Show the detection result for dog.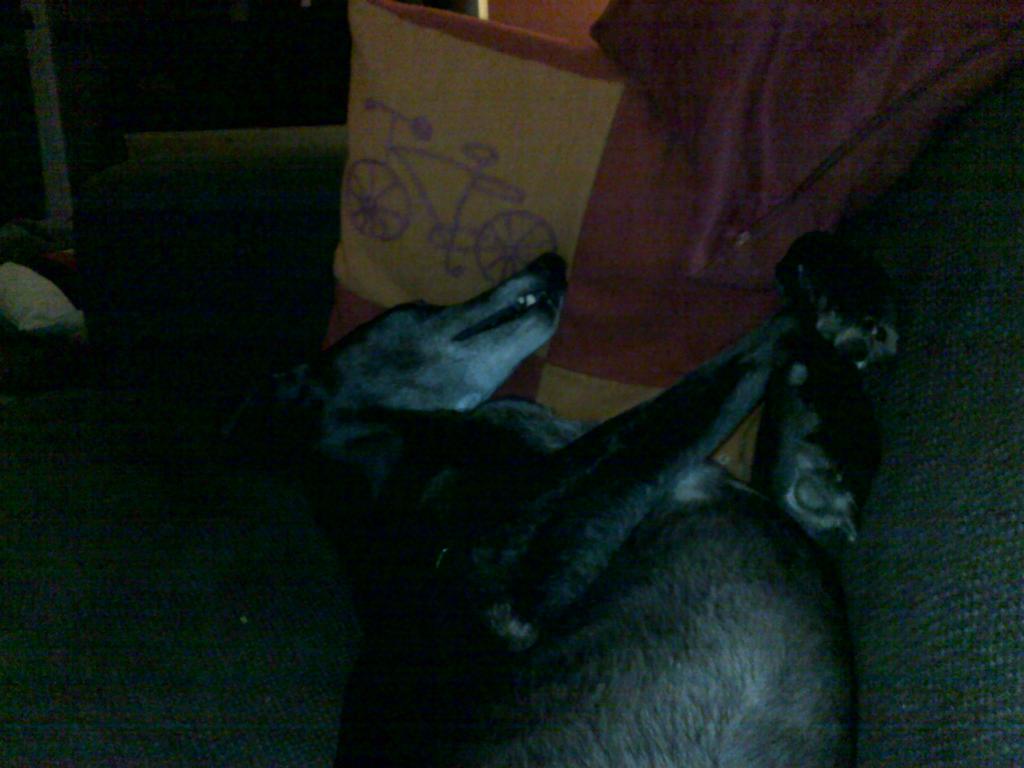
216 229 899 767.
